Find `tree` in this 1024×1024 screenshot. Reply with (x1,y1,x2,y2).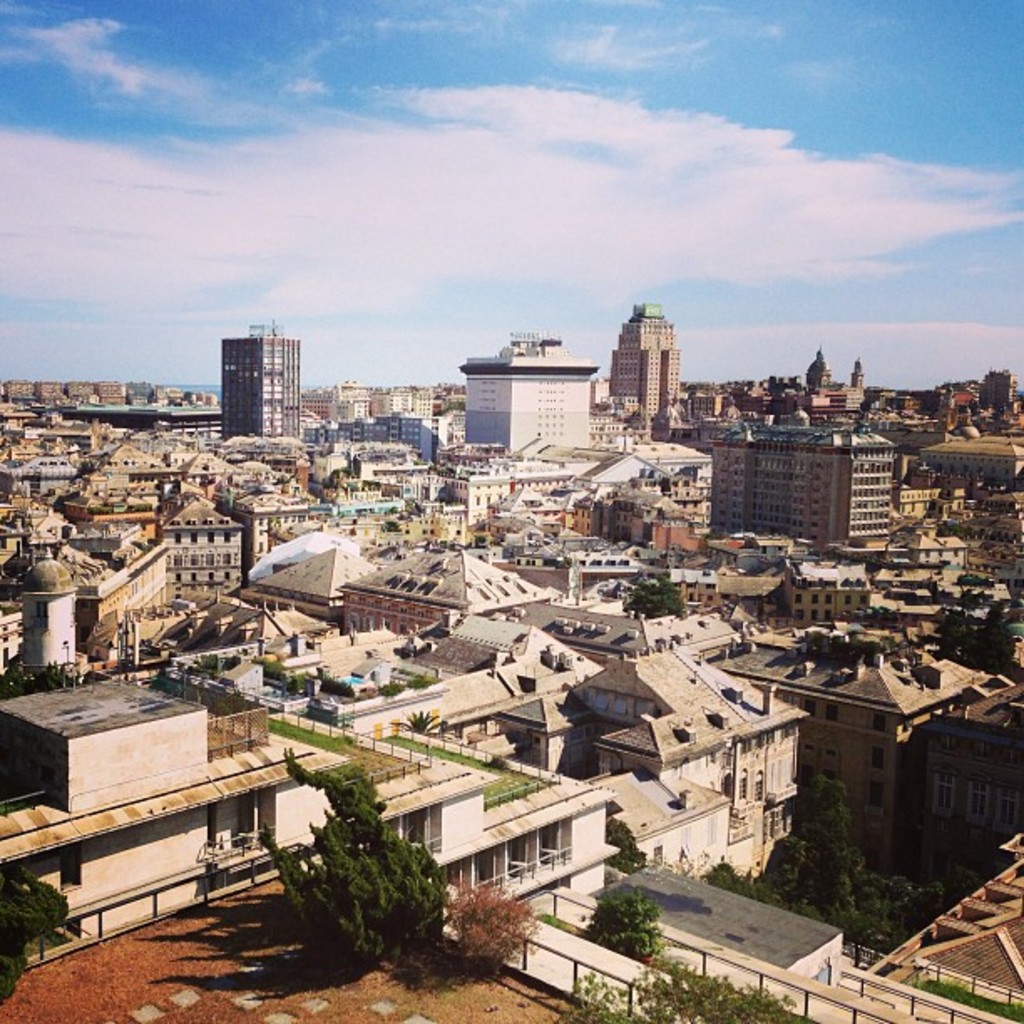
(410,671,443,686).
